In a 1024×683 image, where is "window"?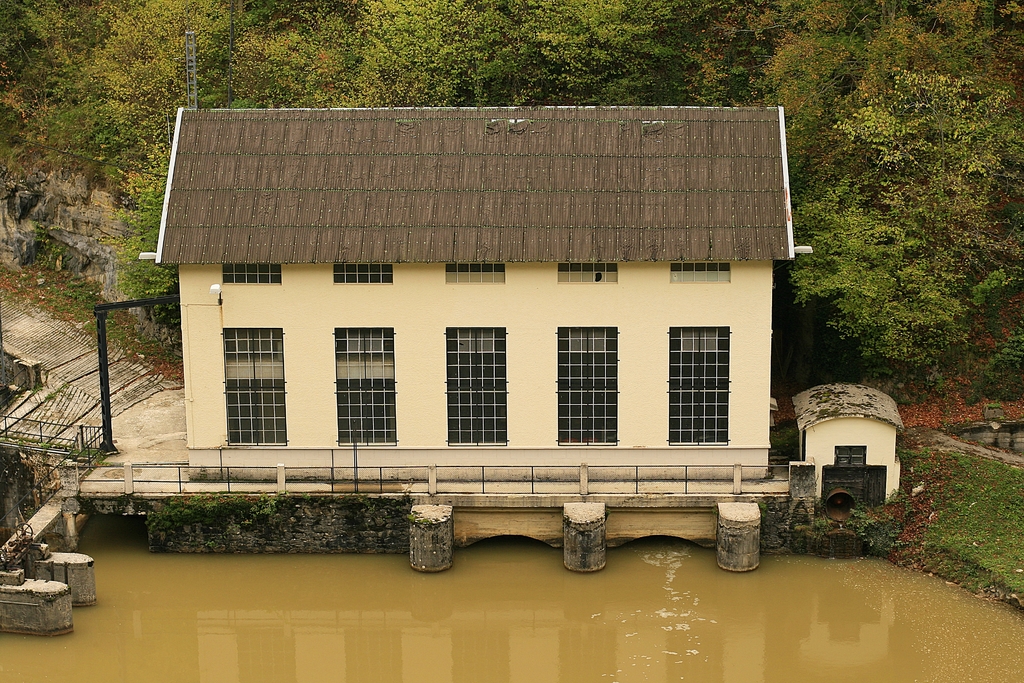
(220,325,285,451).
